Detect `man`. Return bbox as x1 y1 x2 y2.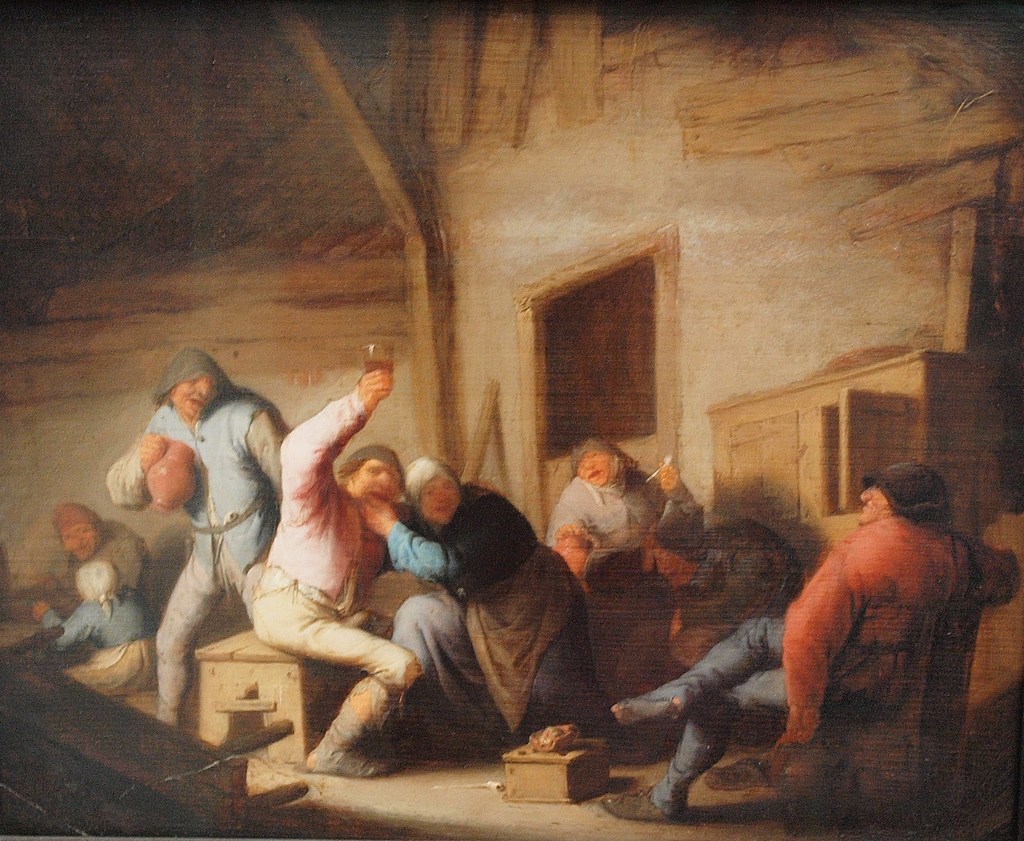
595 461 1016 822.
